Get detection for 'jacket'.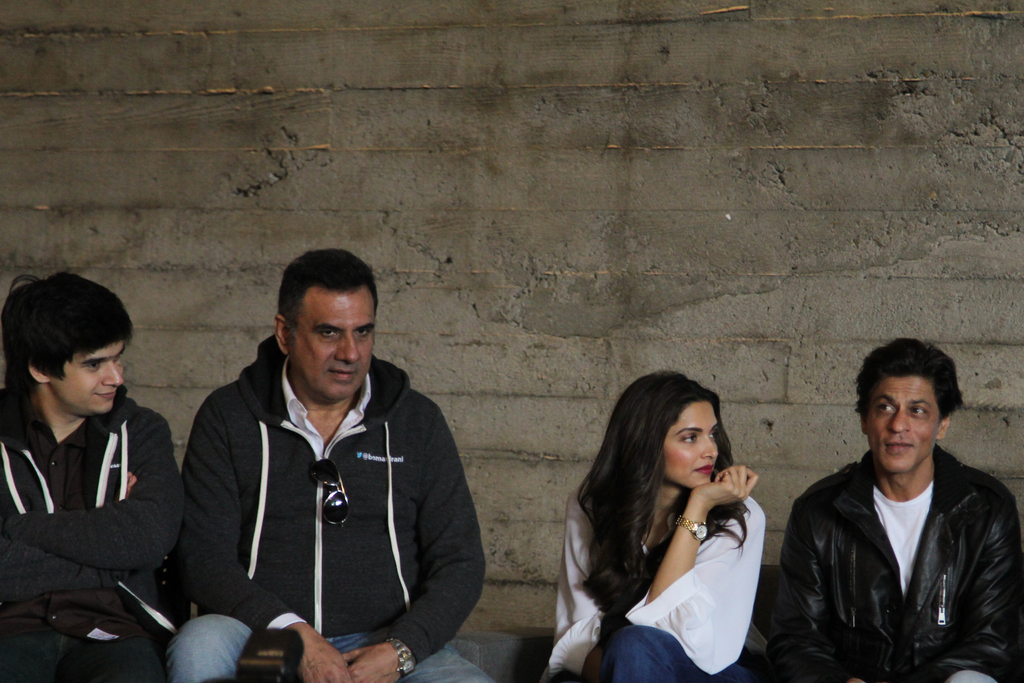
Detection: [788,407,1007,675].
